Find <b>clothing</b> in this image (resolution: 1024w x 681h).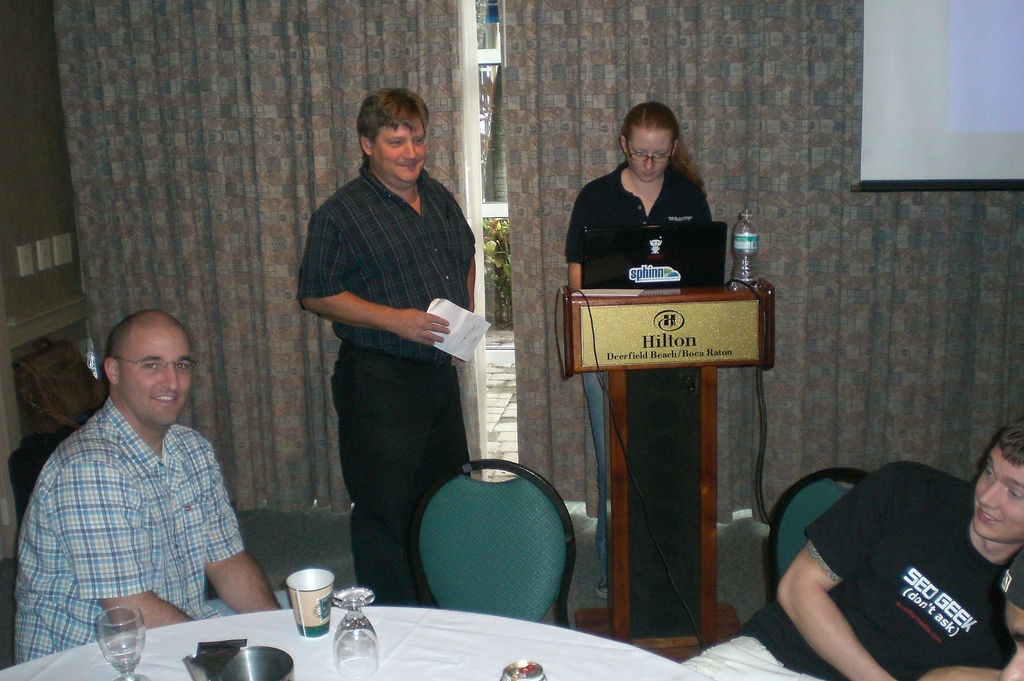
<region>556, 157, 712, 582</region>.
